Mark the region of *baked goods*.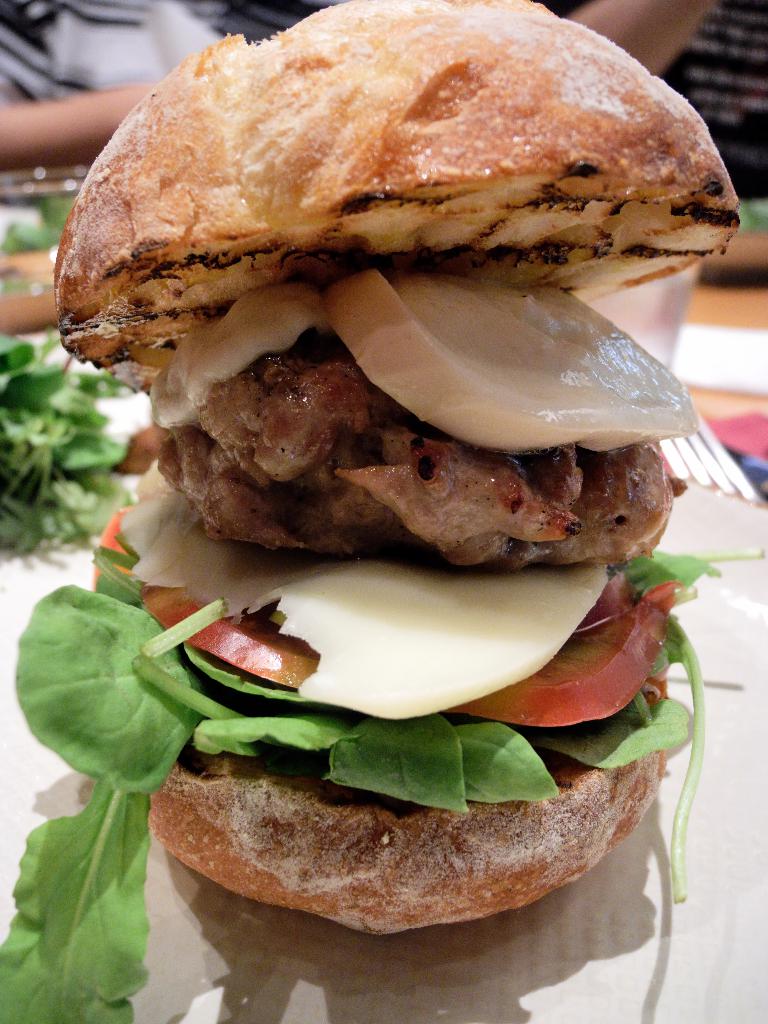
Region: [x1=45, y1=0, x2=745, y2=944].
